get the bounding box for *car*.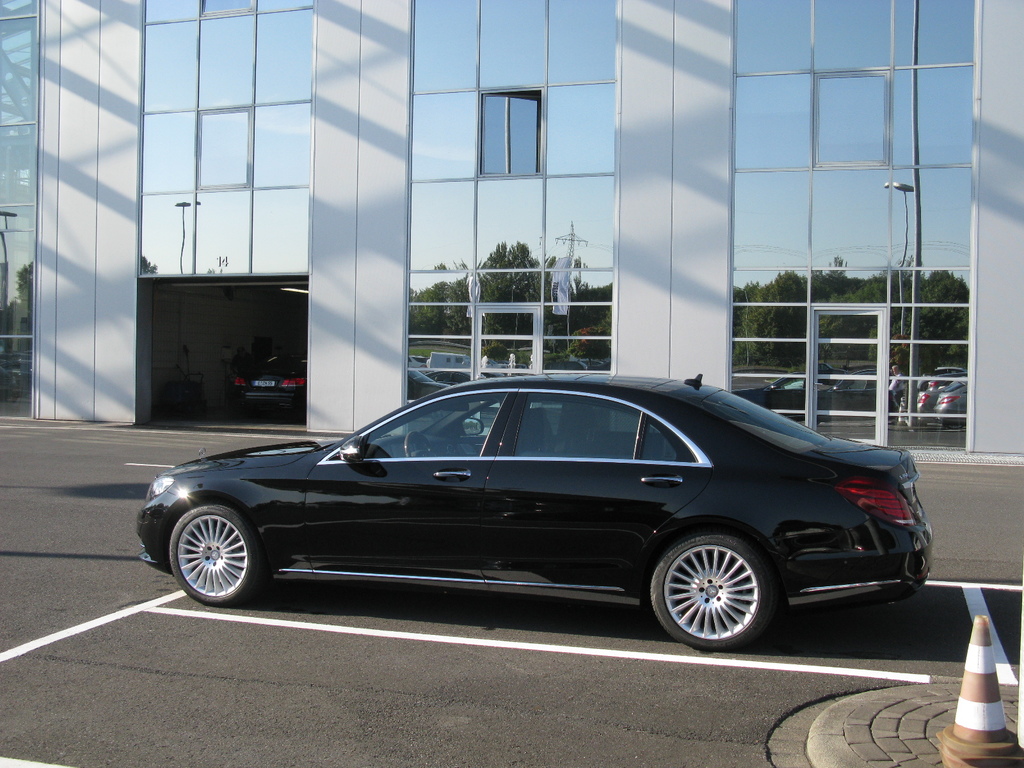
<bbox>932, 375, 972, 425</bbox>.
